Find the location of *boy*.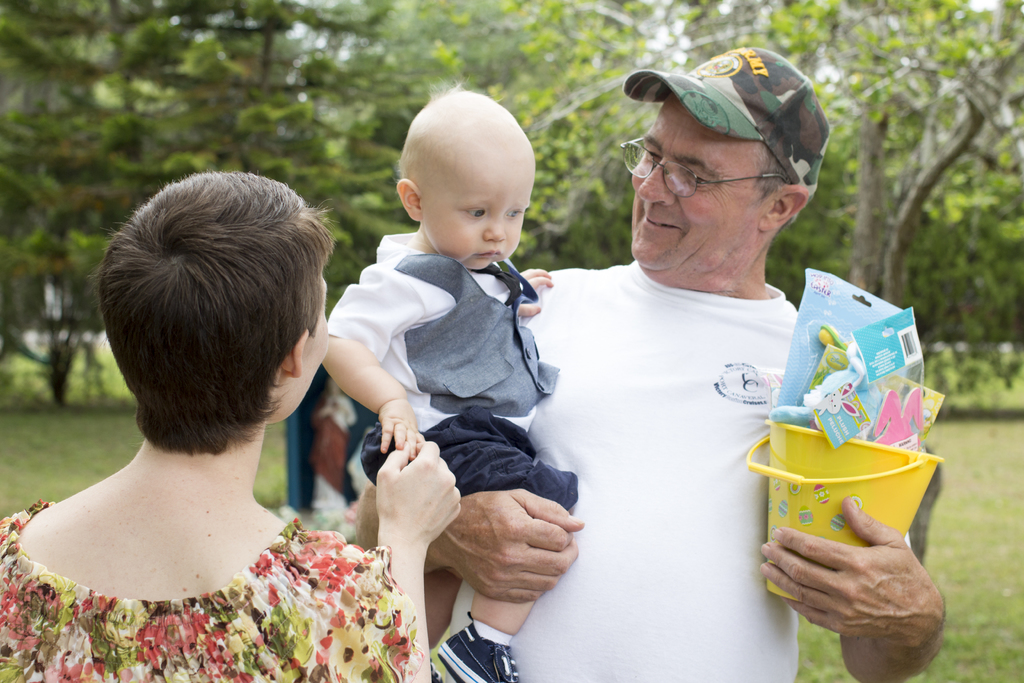
Location: <region>320, 80, 579, 682</region>.
